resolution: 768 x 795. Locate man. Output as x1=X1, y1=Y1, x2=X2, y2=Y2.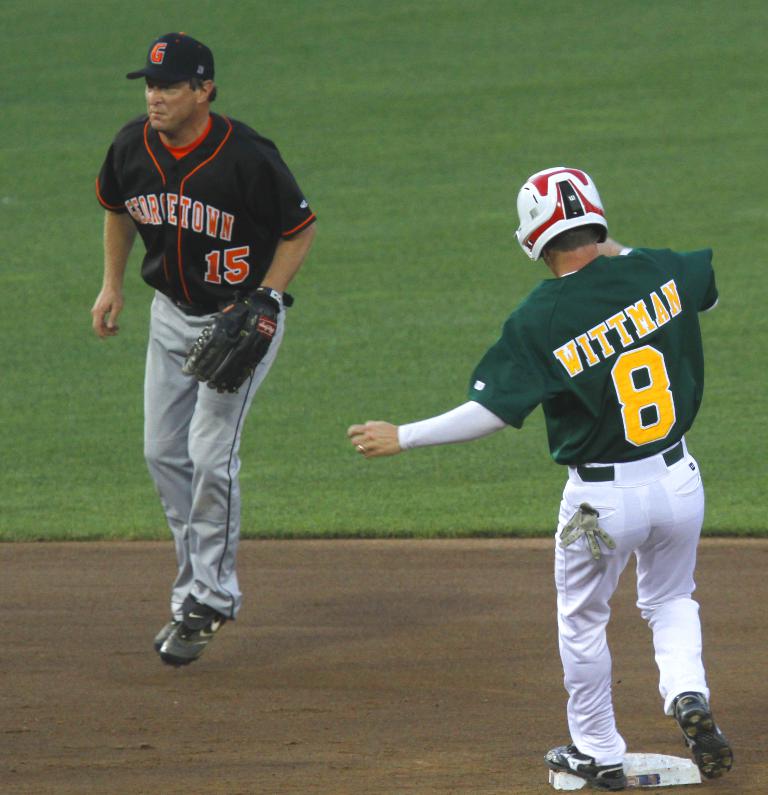
x1=85, y1=34, x2=315, y2=672.
